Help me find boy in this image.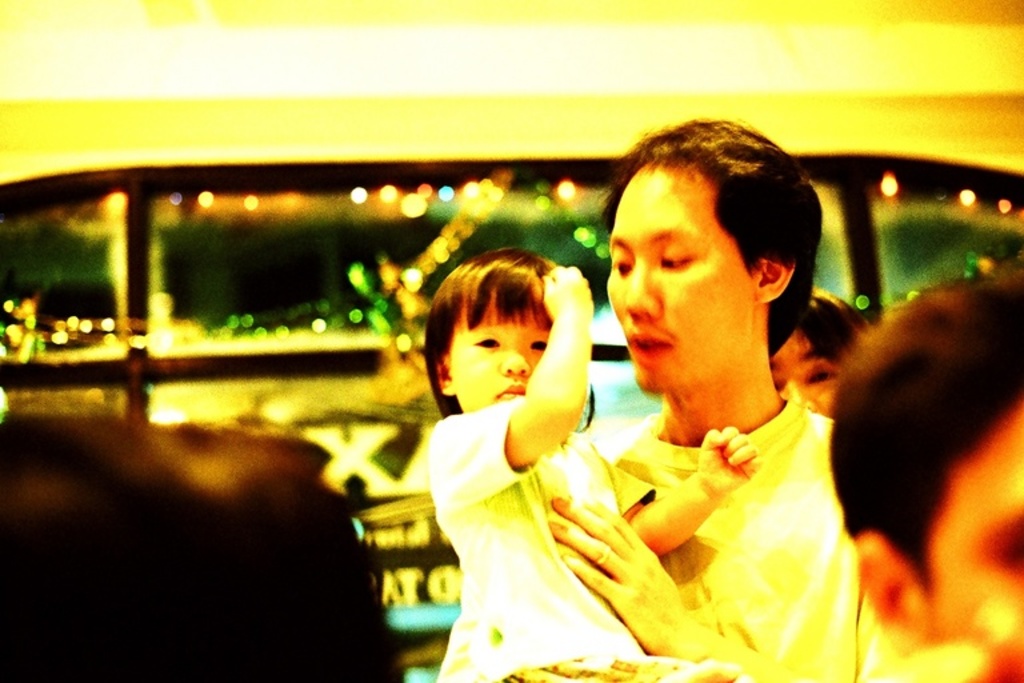
Found it: locate(420, 241, 756, 682).
